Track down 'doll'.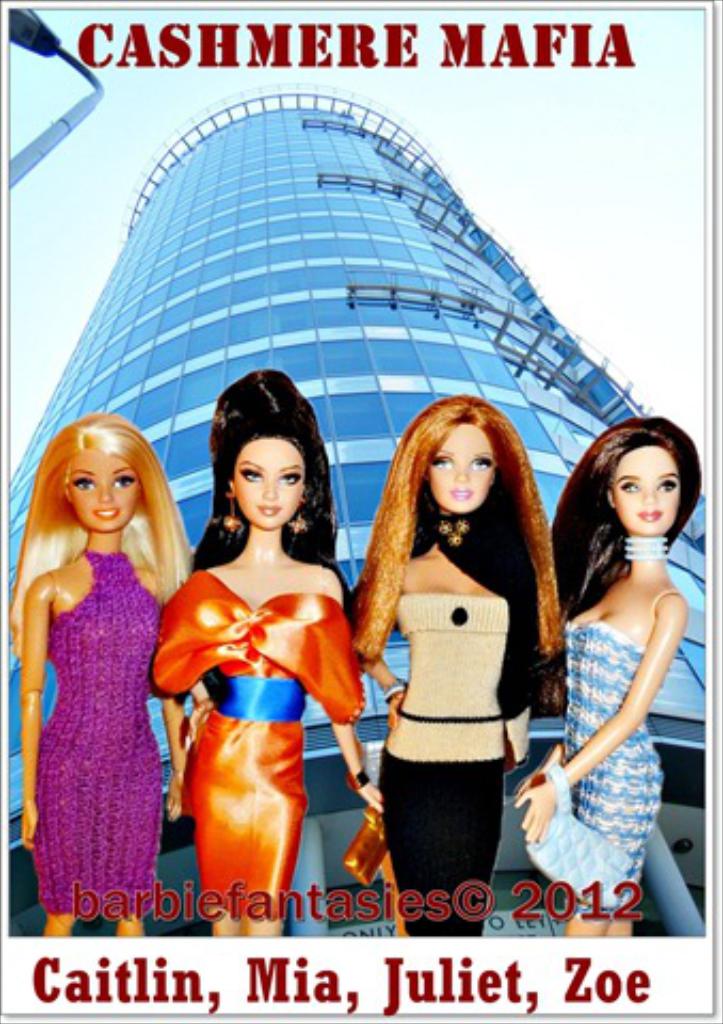
Tracked to box=[156, 367, 392, 941].
